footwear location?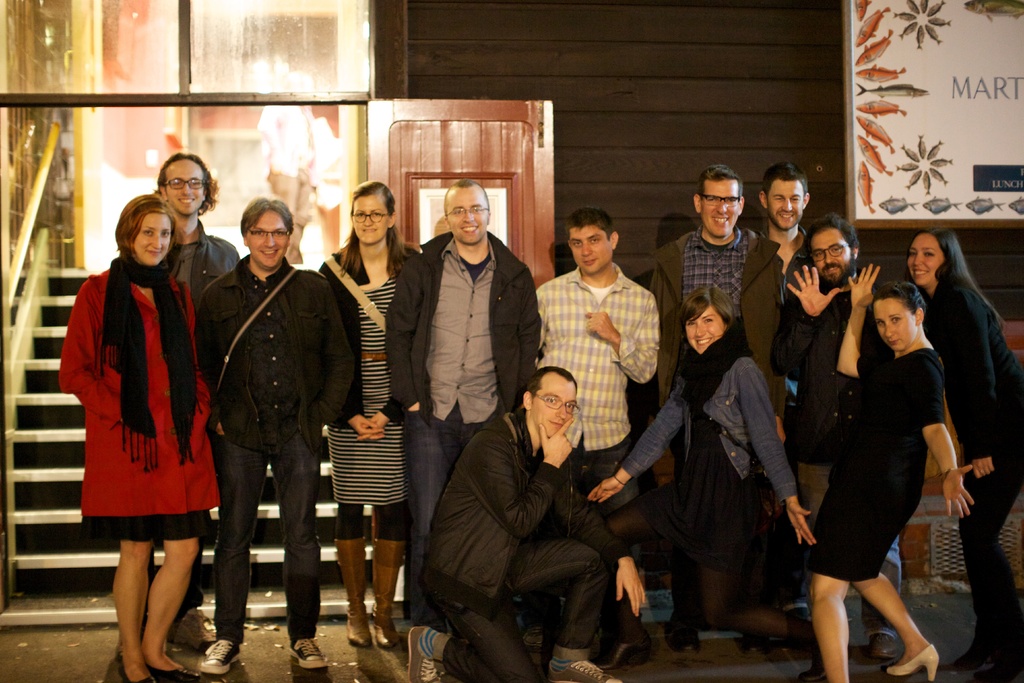
118, 661, 155, 682
